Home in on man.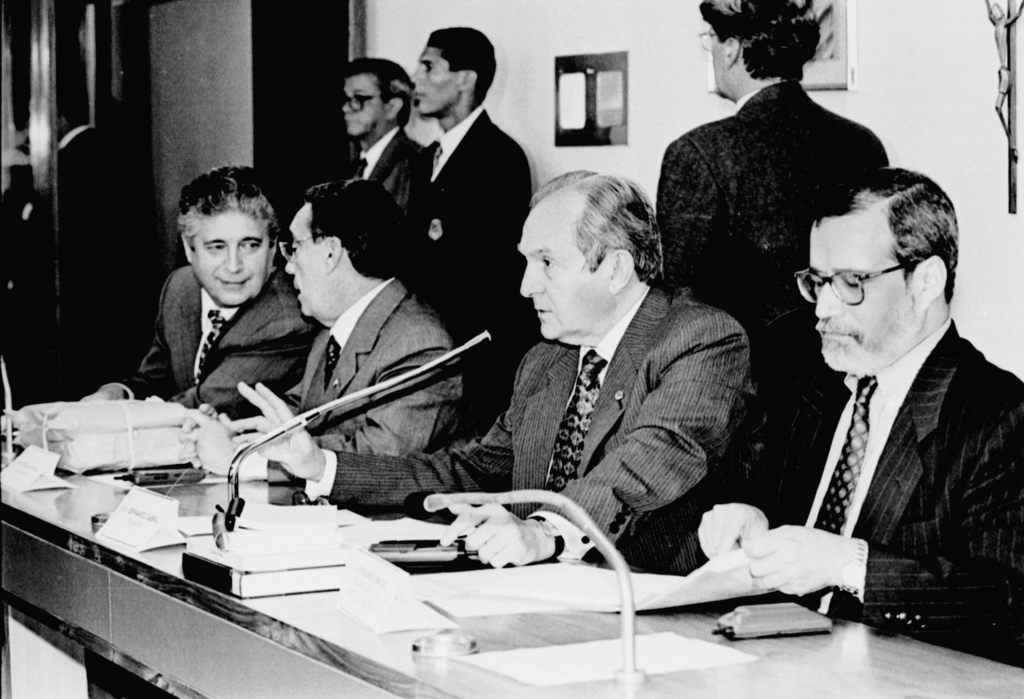
Homed in at bbox(657, 0, 887, 483).
